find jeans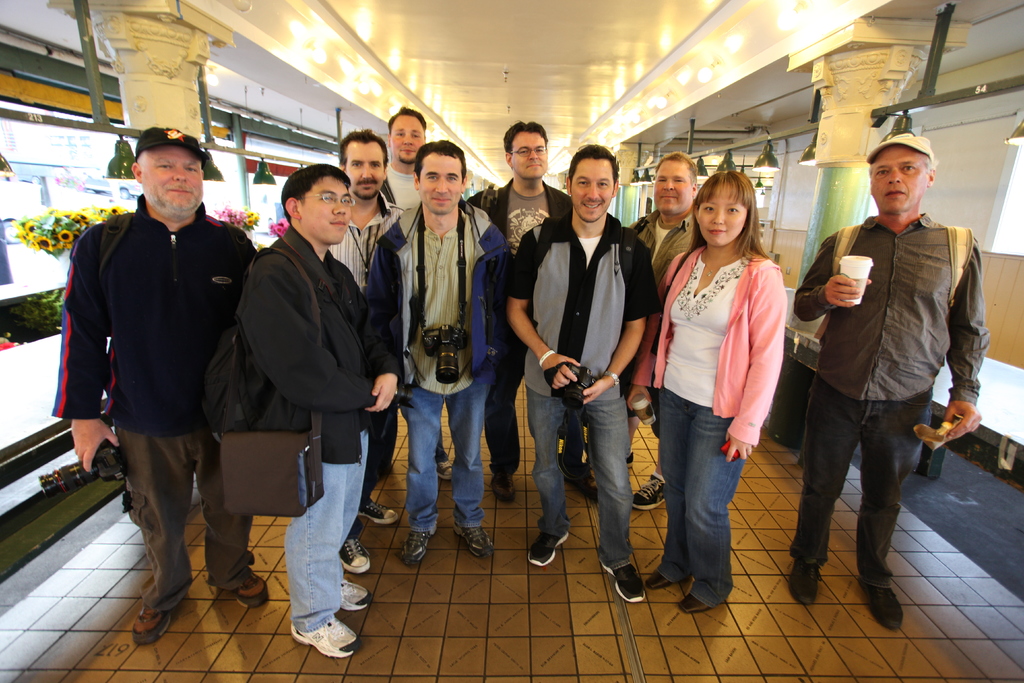
<box>362,397,401,499</box>
